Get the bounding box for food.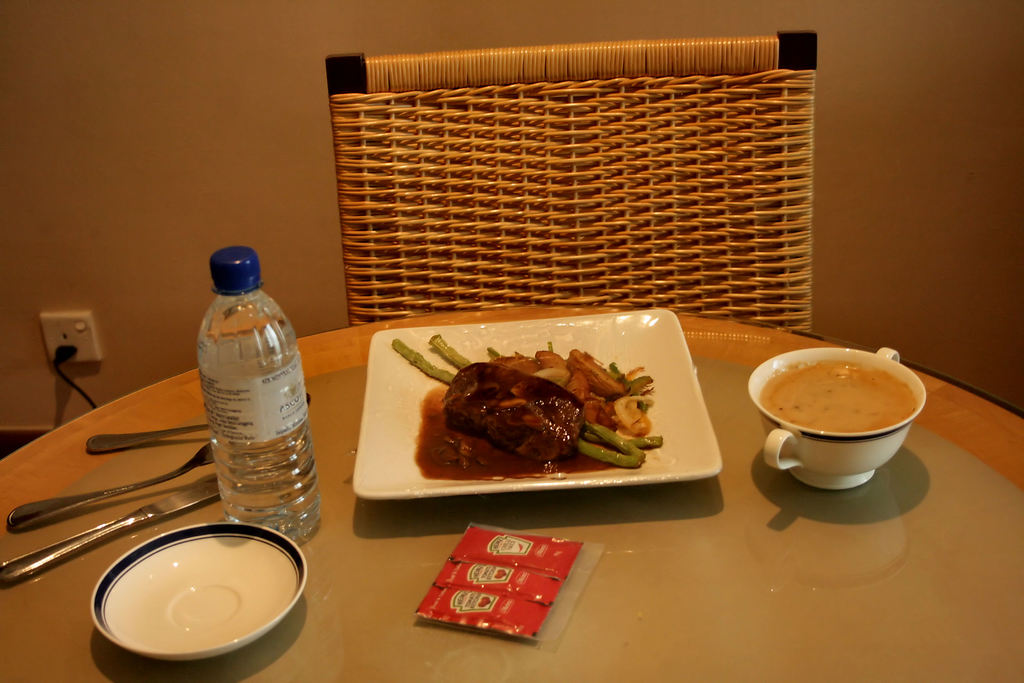
bbox=[439, 358, 586, 463].
